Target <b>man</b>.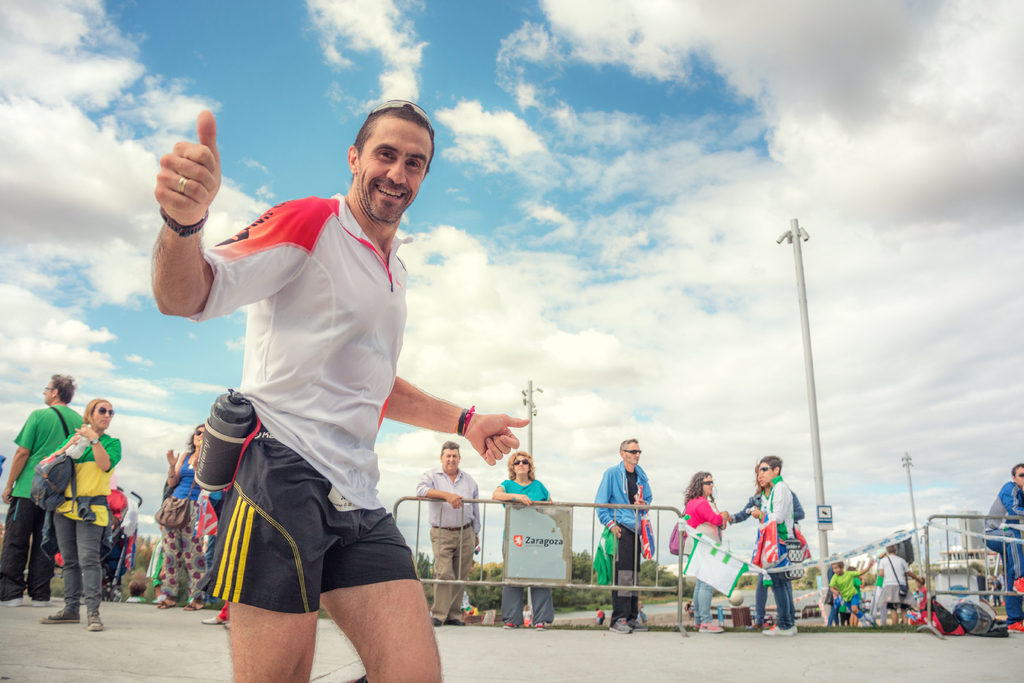
Target region: (986,461,1023,635).
